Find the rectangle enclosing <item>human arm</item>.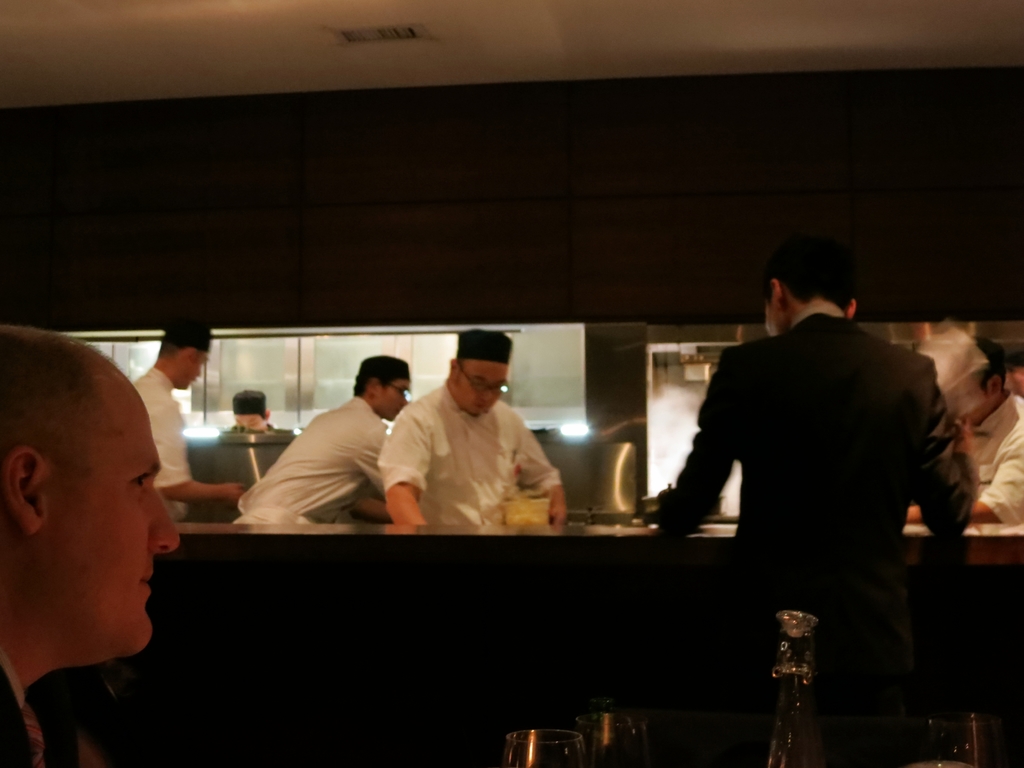
154,402,244,505.
